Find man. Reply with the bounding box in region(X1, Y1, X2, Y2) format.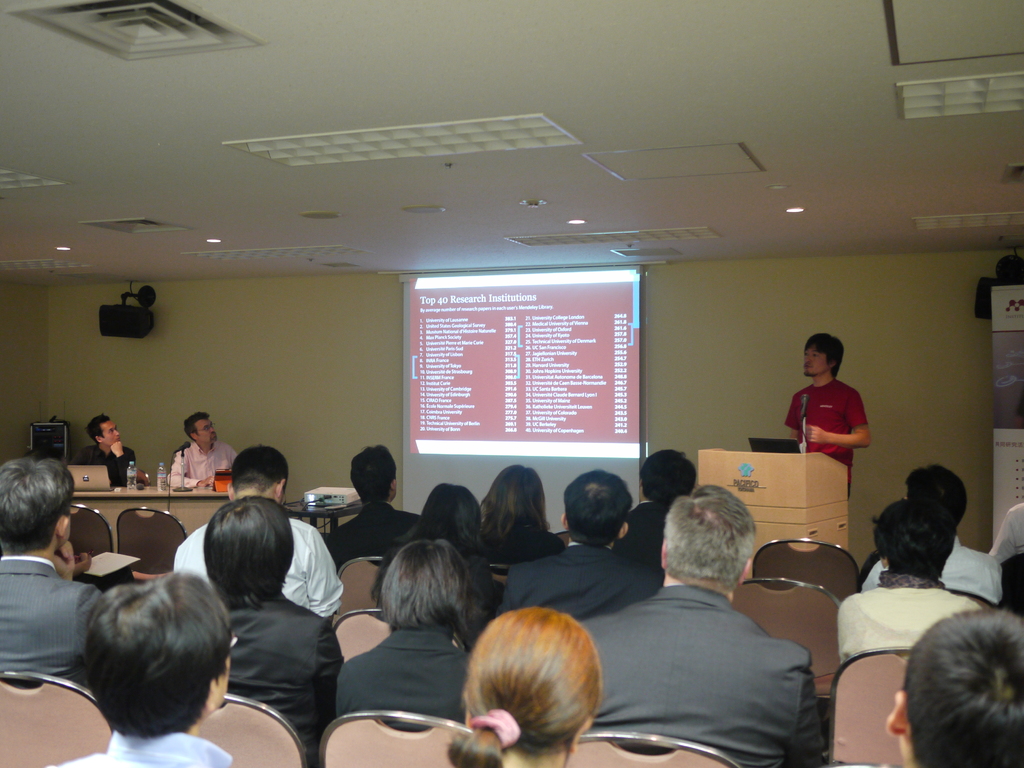
region(576, 497, 833, 764).
